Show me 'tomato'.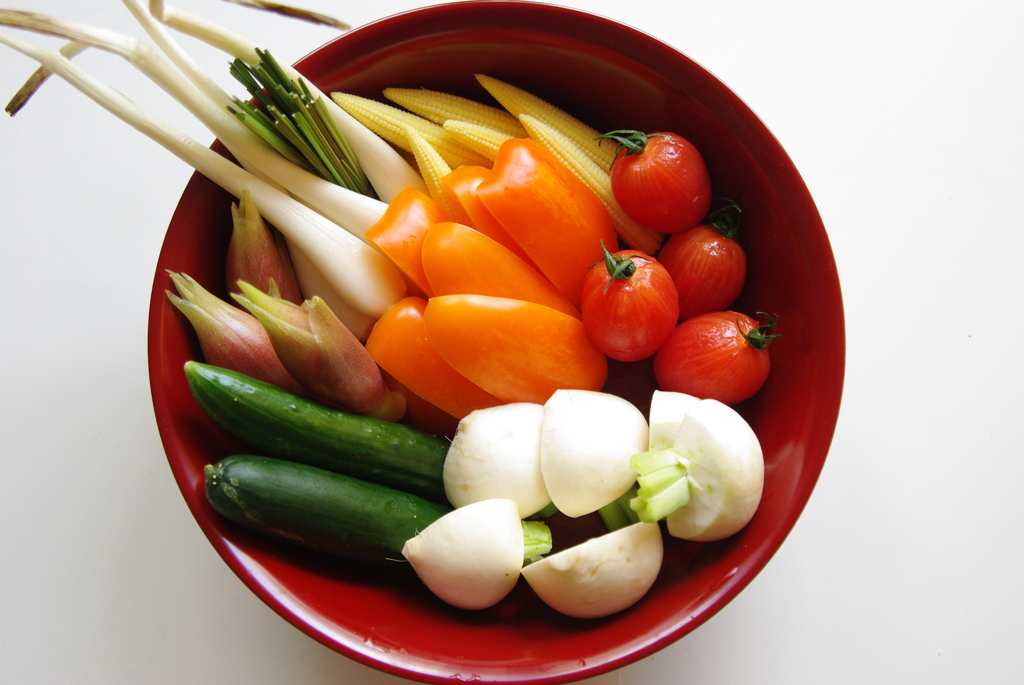
'tomato' is here: [593,127,714,232].
